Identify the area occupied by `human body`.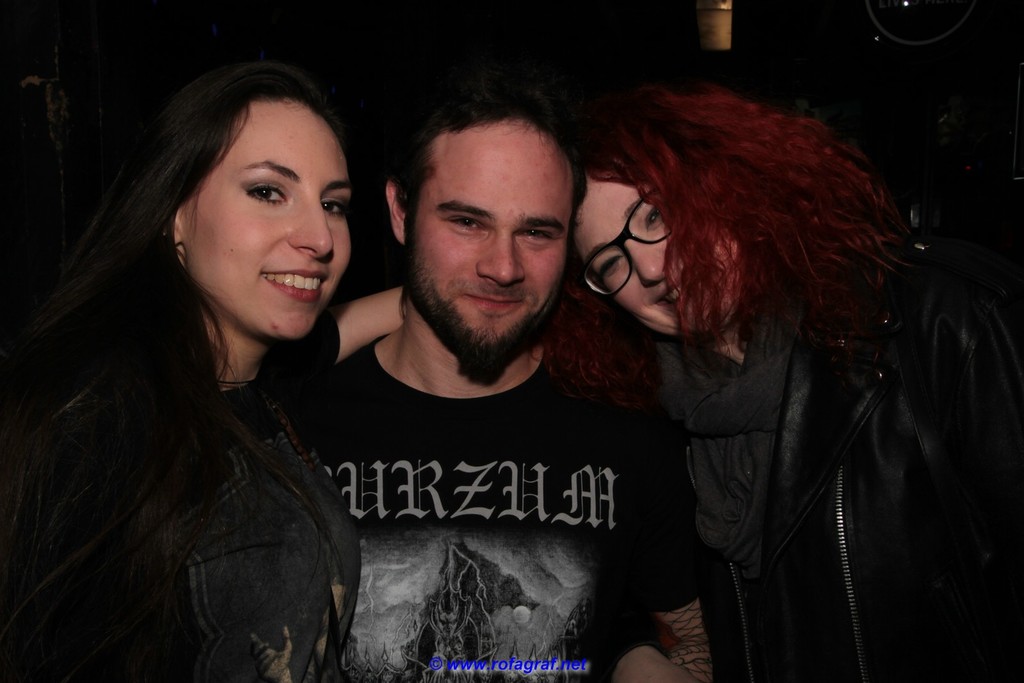
Area: region(535, 71, 1019, 682).
